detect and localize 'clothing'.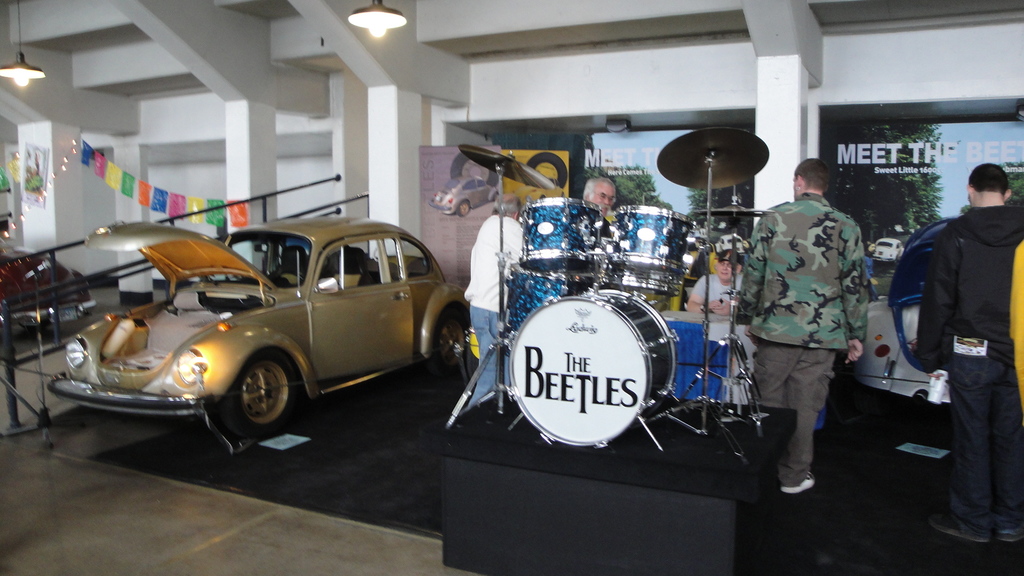
Localized at bbox=[916, 204, 1023, 529].
